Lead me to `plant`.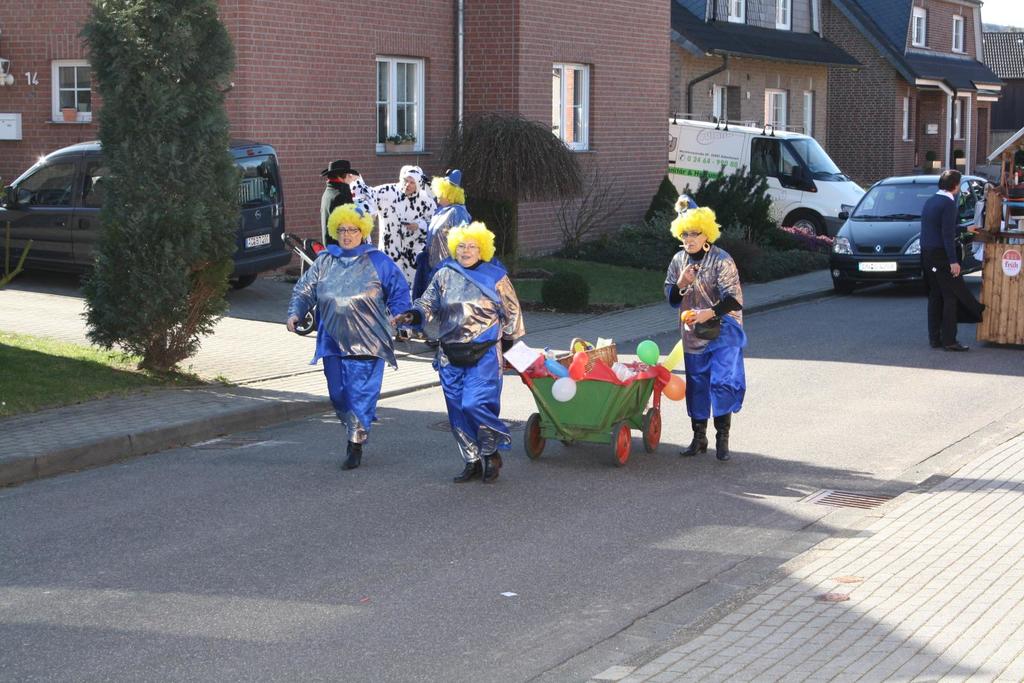
Lead to [x1=544, y1=271, x2=604, y2=315].
